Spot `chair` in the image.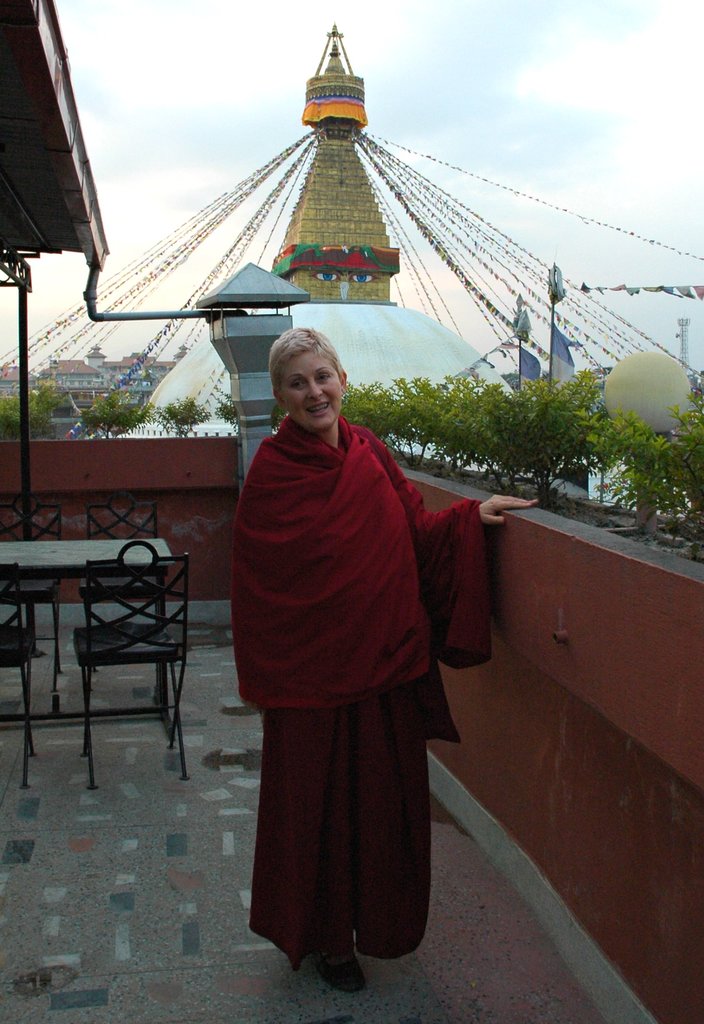
`chair` found at [x1=0, y1=559, x2=45, y2=794].
